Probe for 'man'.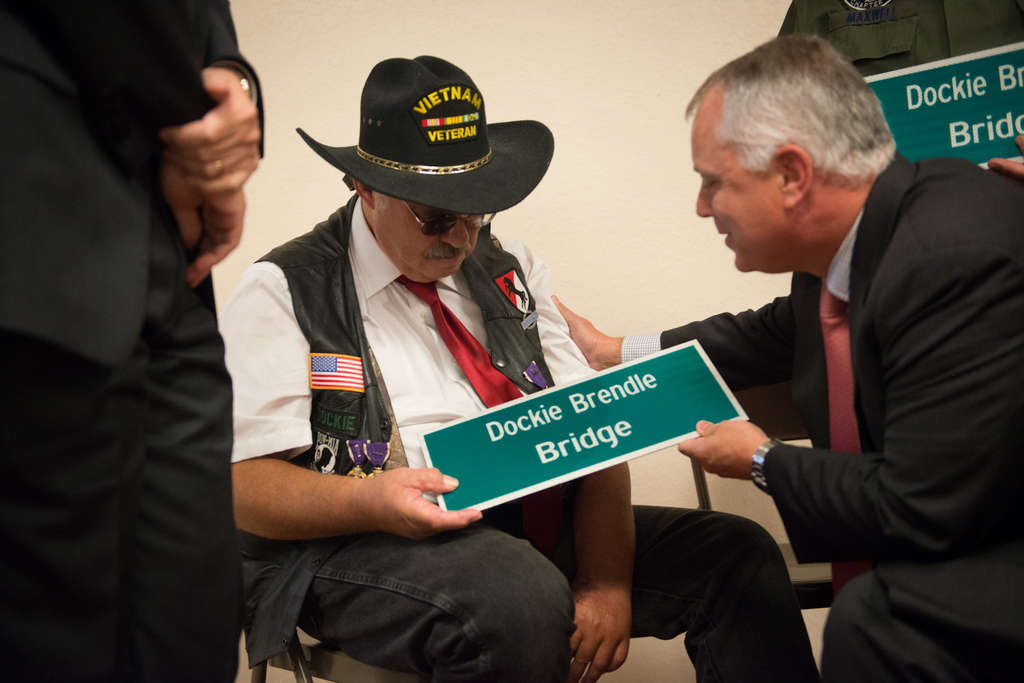
Probe result: x1=214, y1=56, x2=819, y2=682.
